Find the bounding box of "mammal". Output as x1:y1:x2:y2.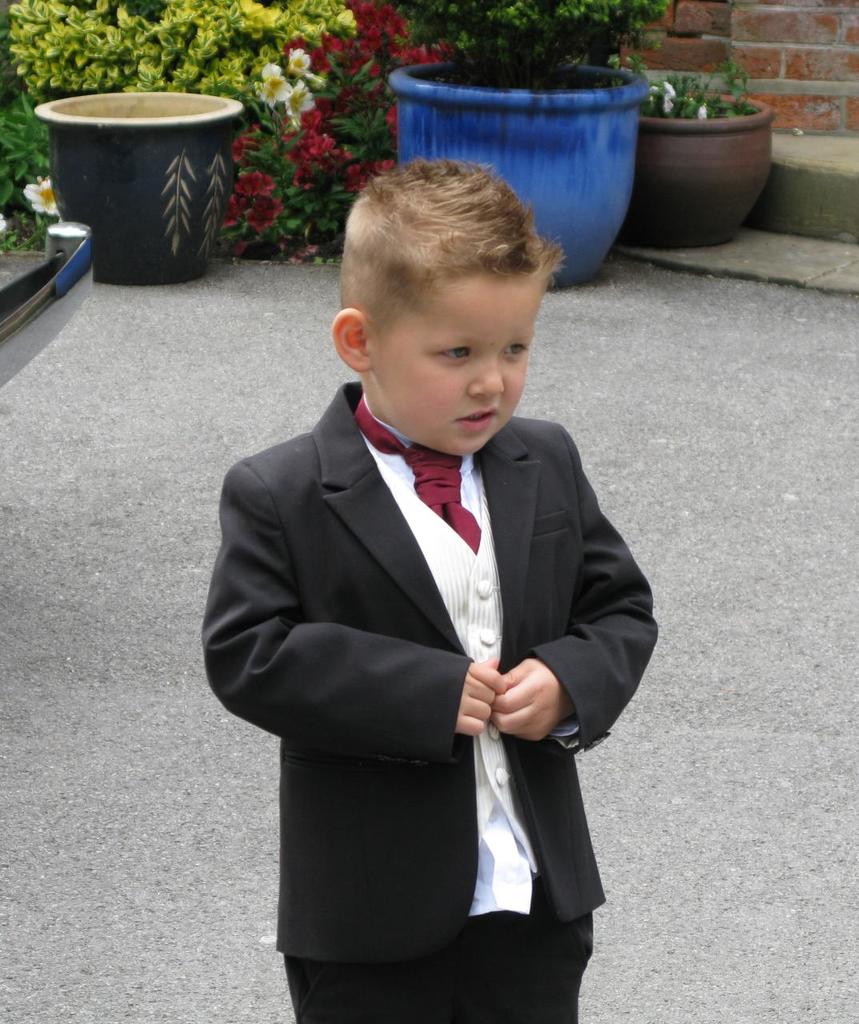
204:200:649:1014.
